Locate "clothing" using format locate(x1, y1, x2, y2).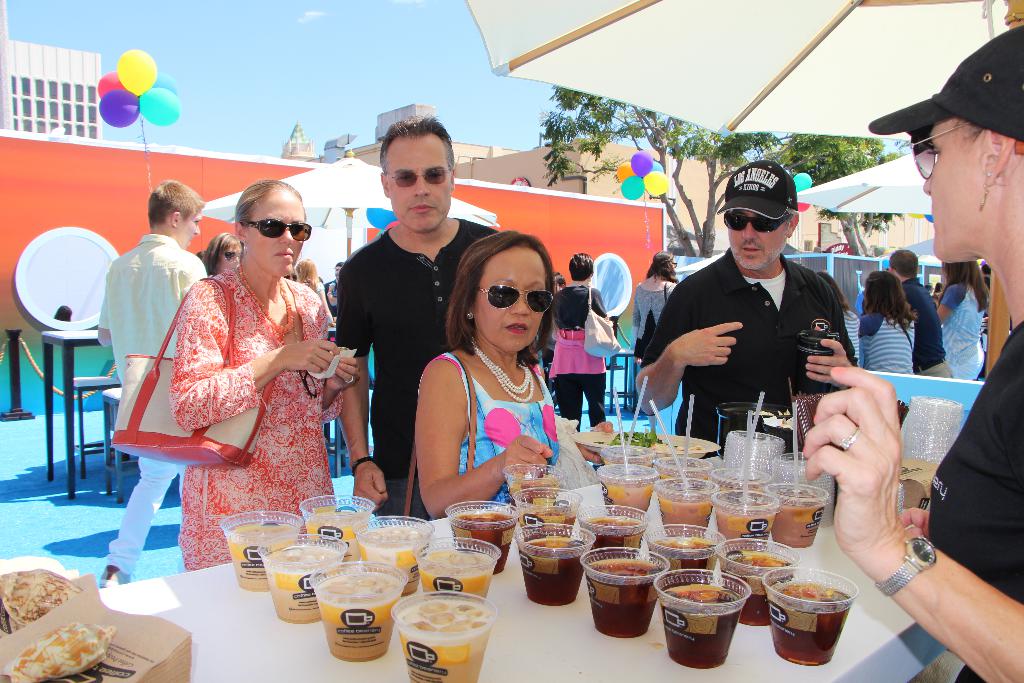
locate(168, 264, 336, 569).
